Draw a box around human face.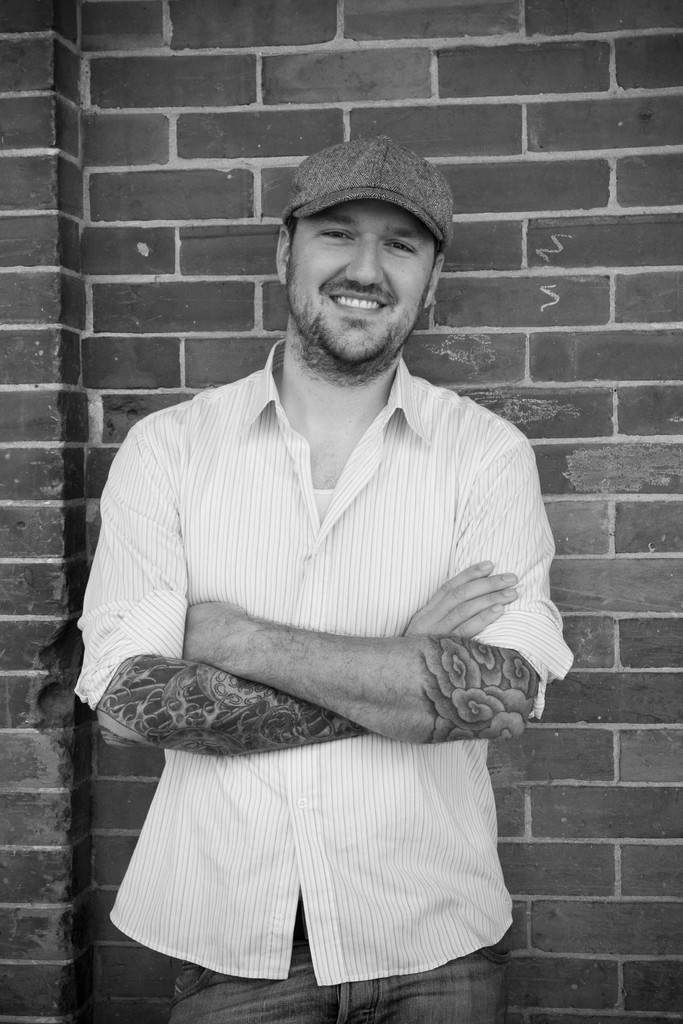
290 198 437 370.
